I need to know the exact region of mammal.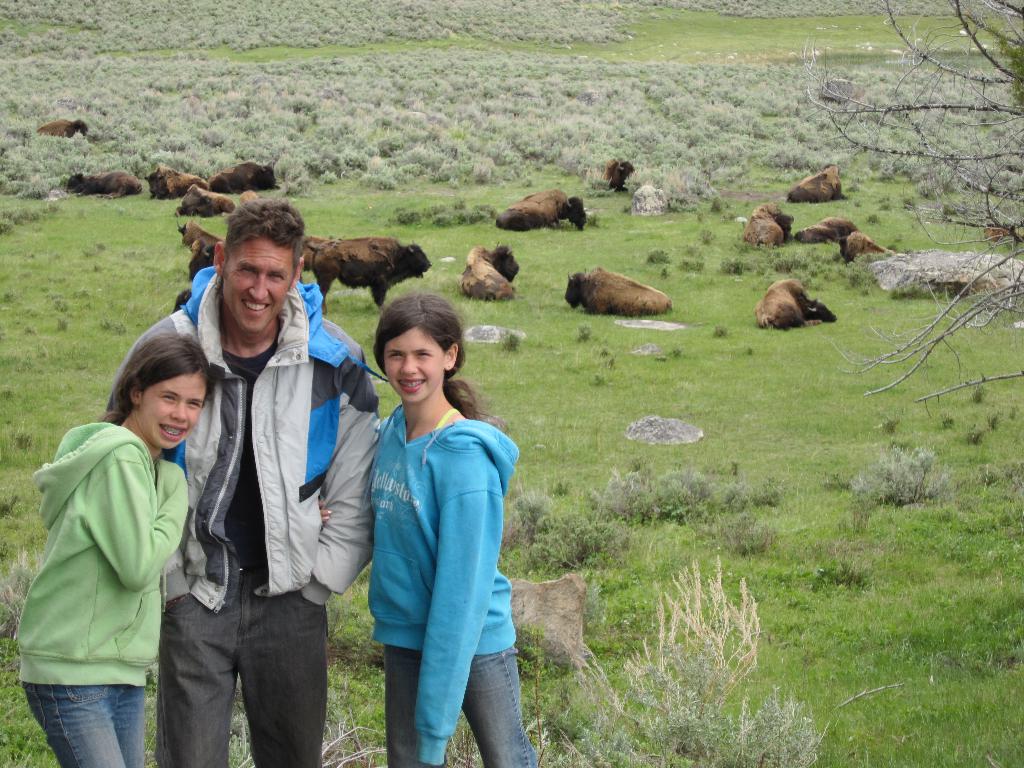
Region: pyautogui.locateOnScreen(16, 337, 214, 767).
